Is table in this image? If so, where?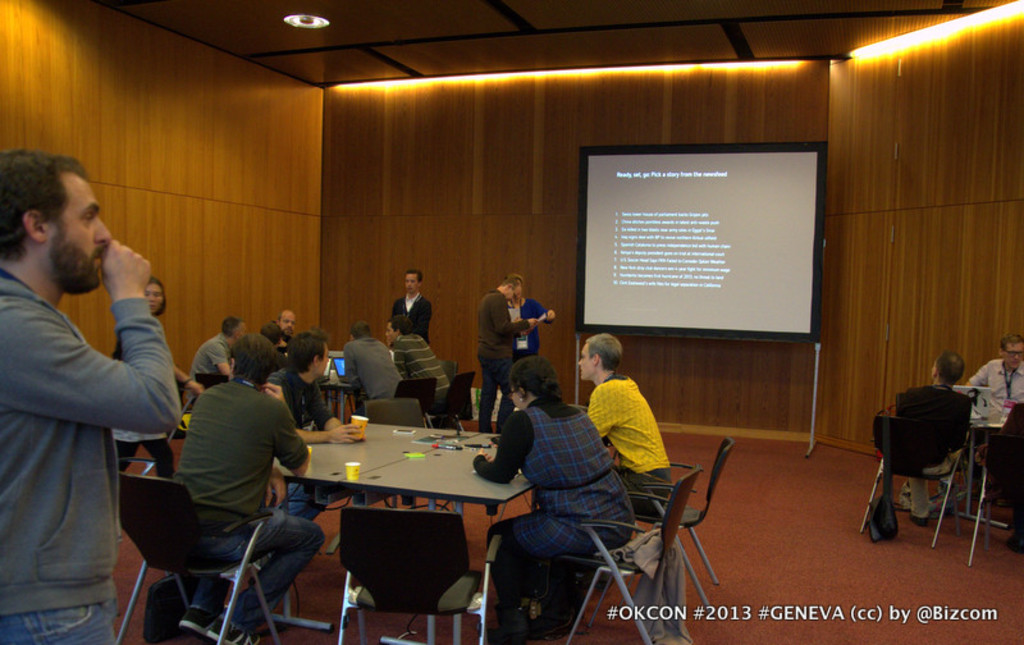
Yes, at detection(959, 399, 1023, 530).
